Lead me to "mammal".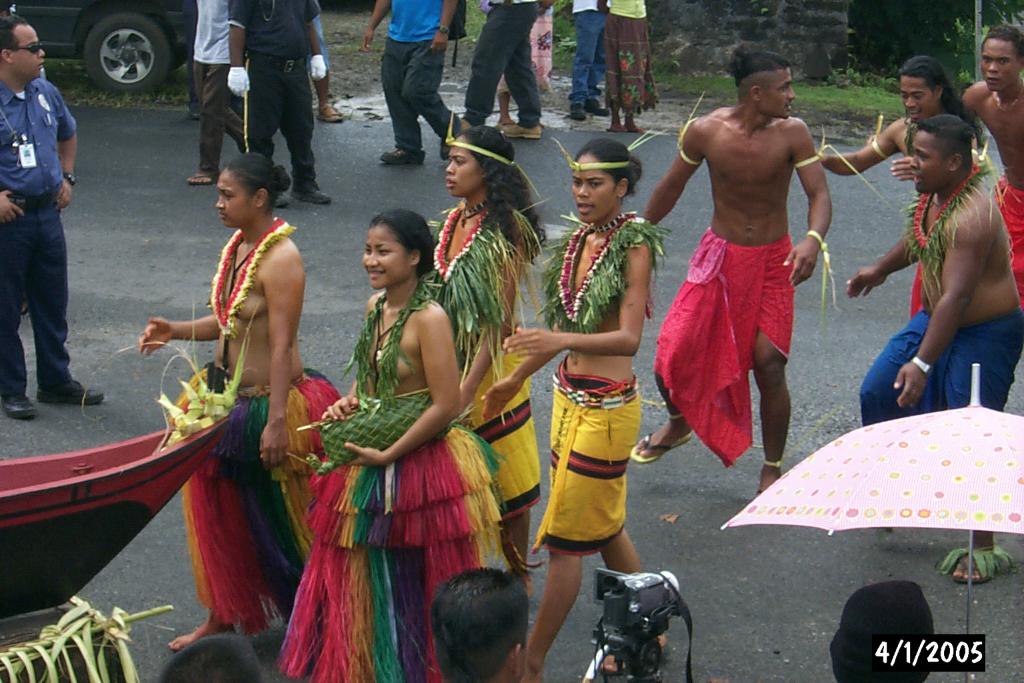
Lead to bbox=(845, 119, 1023, 583).
